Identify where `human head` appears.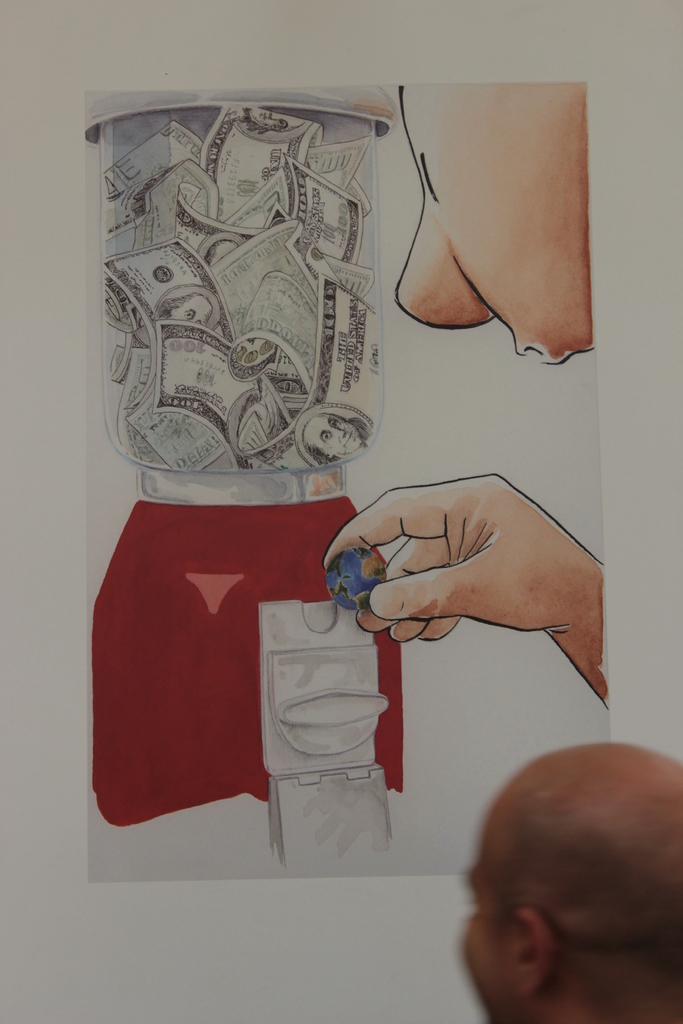
Appears at pyautogui.locateOnScreen(462, 742, 682, 1023).
